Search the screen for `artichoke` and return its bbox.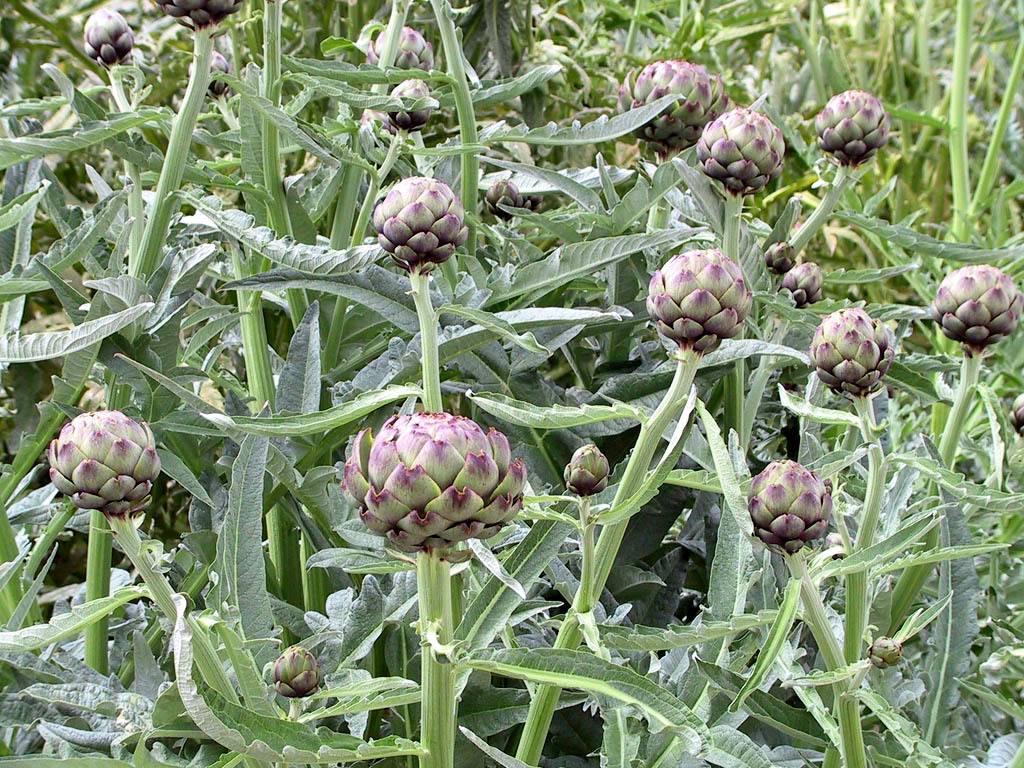
Found: [629,58,732,163].
